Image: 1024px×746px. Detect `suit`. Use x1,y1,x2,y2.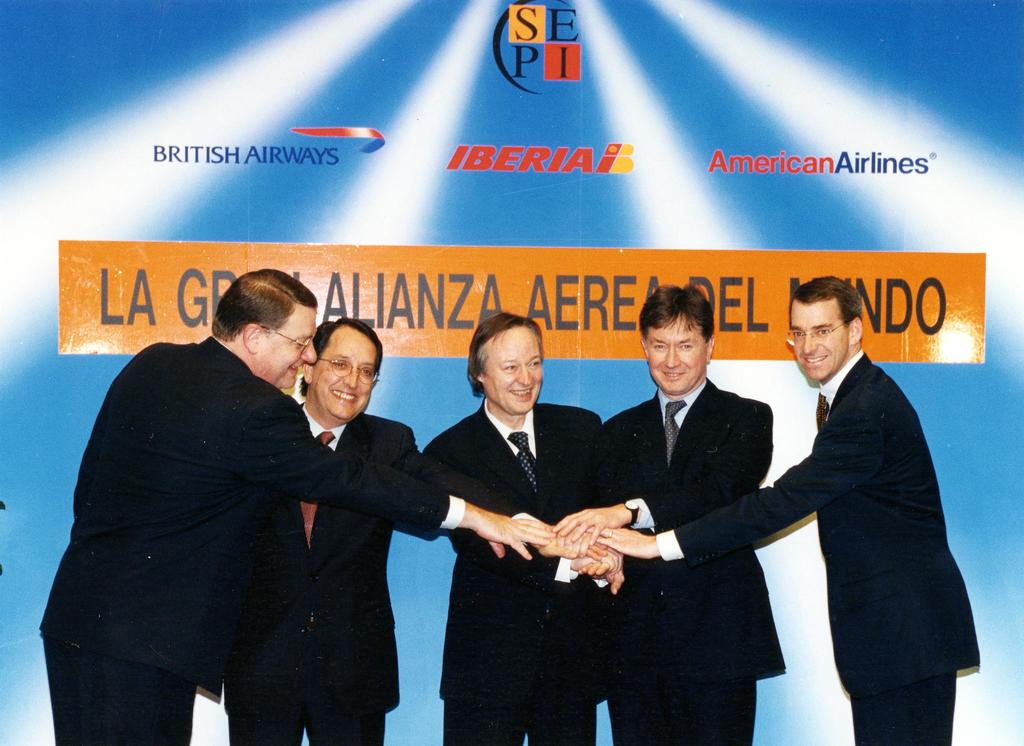
653,348,984,745.
